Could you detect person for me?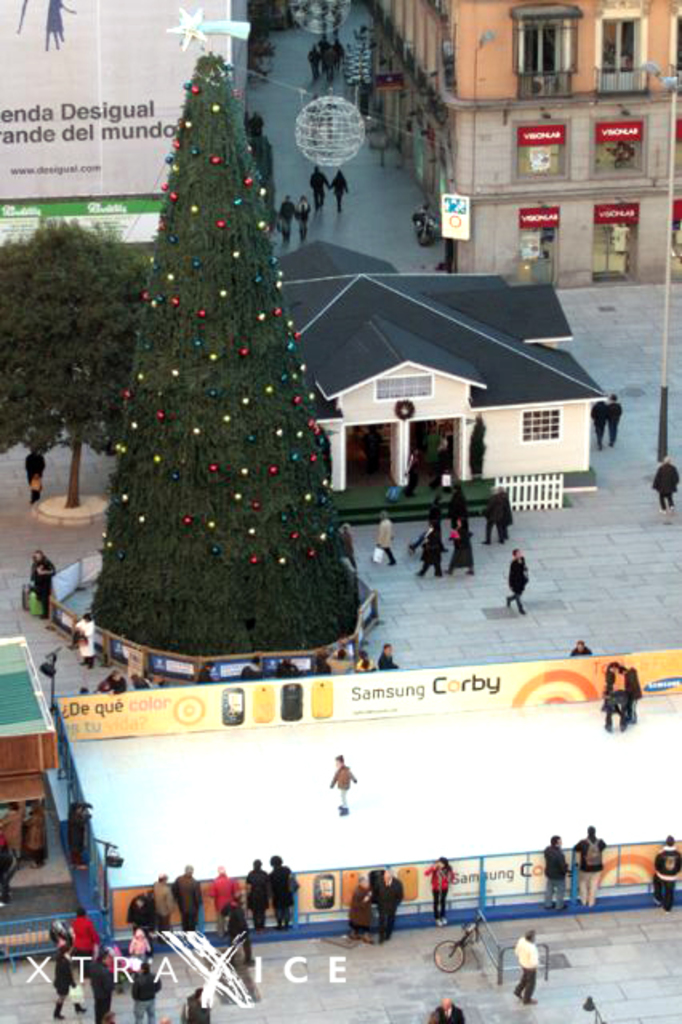
Detection result: left=99, top=664, right=134, bottom=699.
